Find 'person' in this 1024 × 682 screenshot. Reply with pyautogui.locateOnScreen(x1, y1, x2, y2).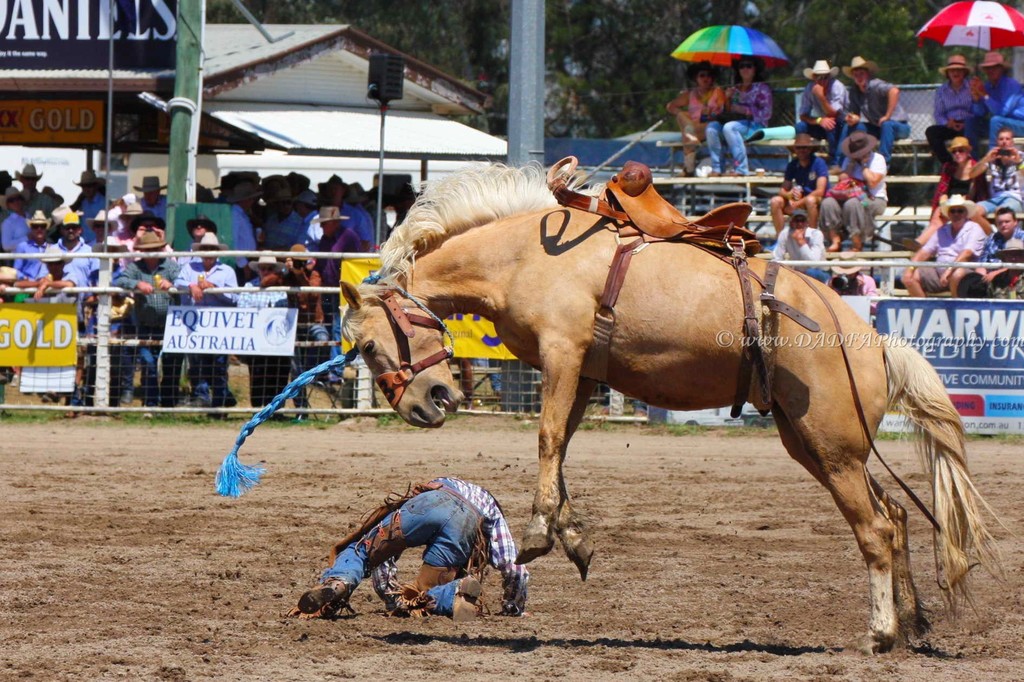
pyautogui.locateOnScreen(326, 457, 531, 627).
